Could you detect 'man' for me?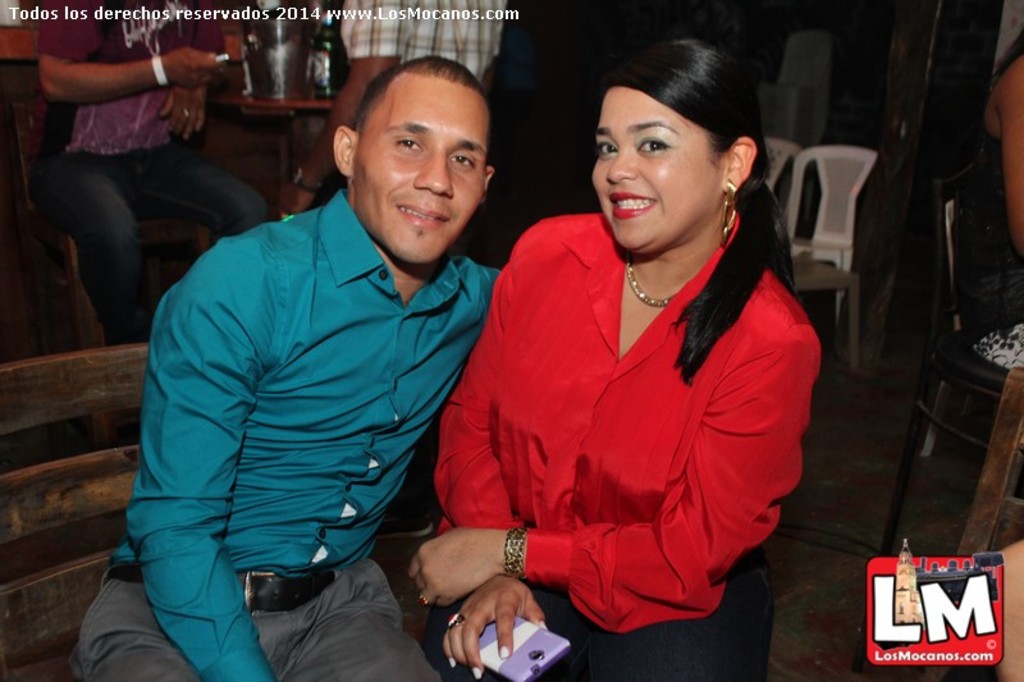
Detection result: select_region(28, 0, 268, 335).
